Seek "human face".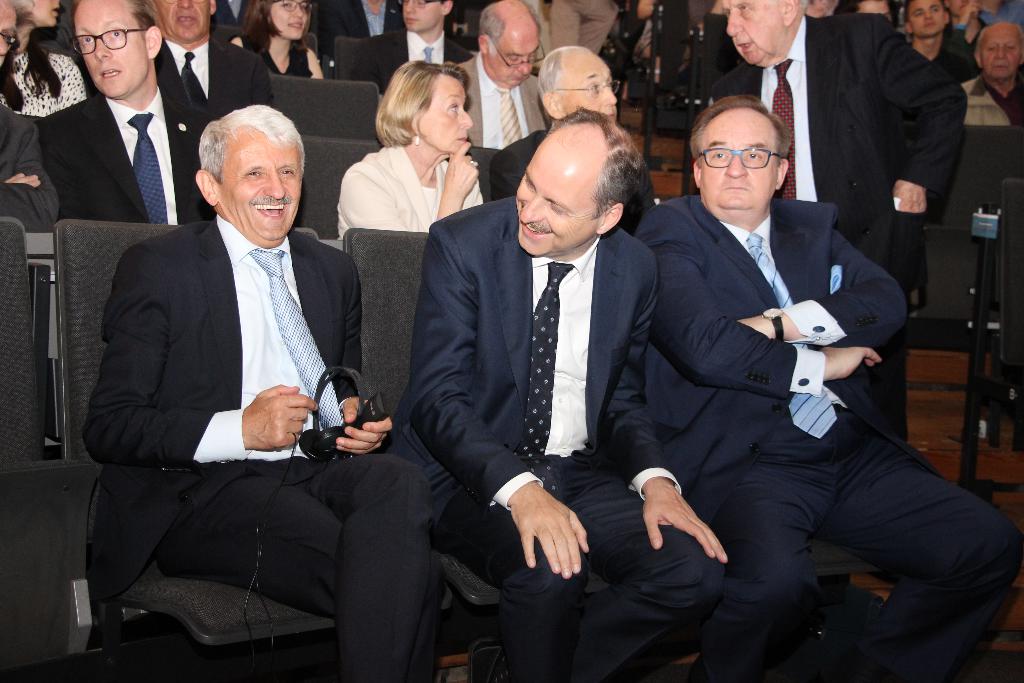
<region>489, 29, 543, 84</region>.
